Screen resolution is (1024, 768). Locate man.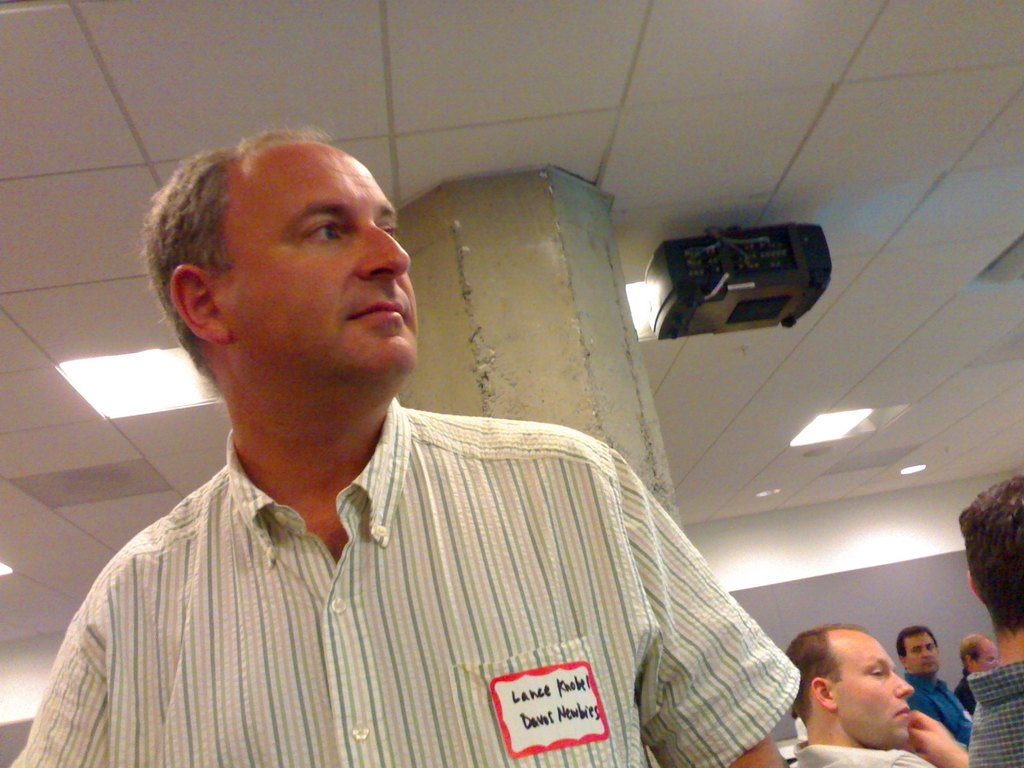
(x1=52, y1=134, x2=823, y2=764).
